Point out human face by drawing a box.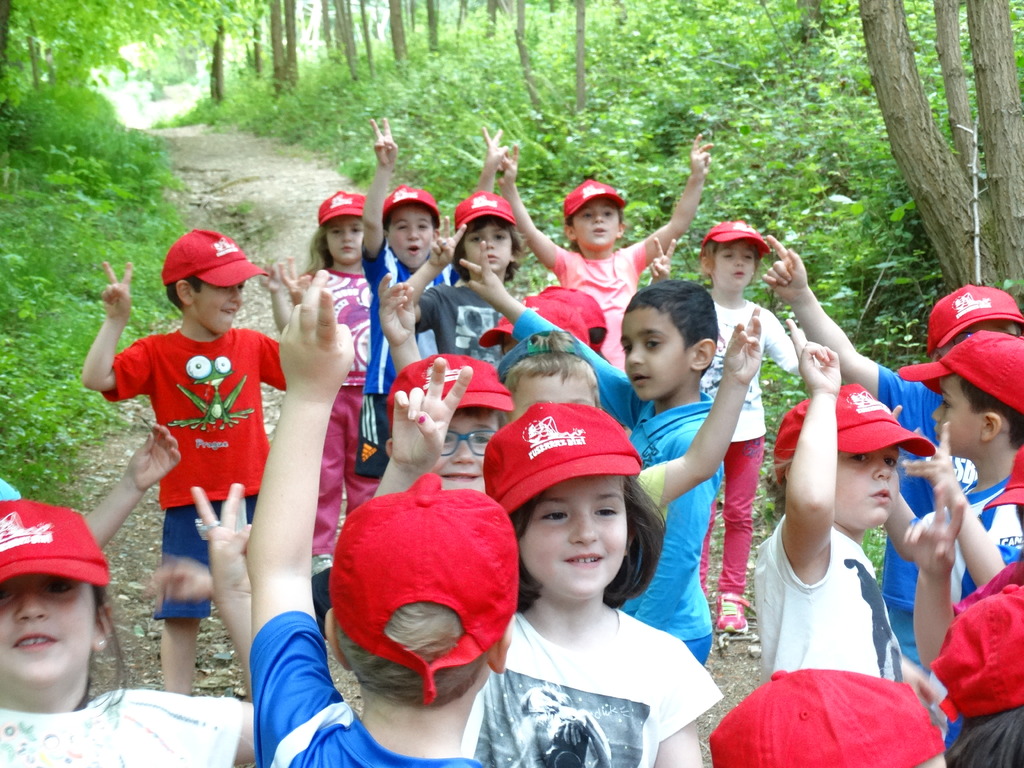
<box>424,403,499,487</box>.
